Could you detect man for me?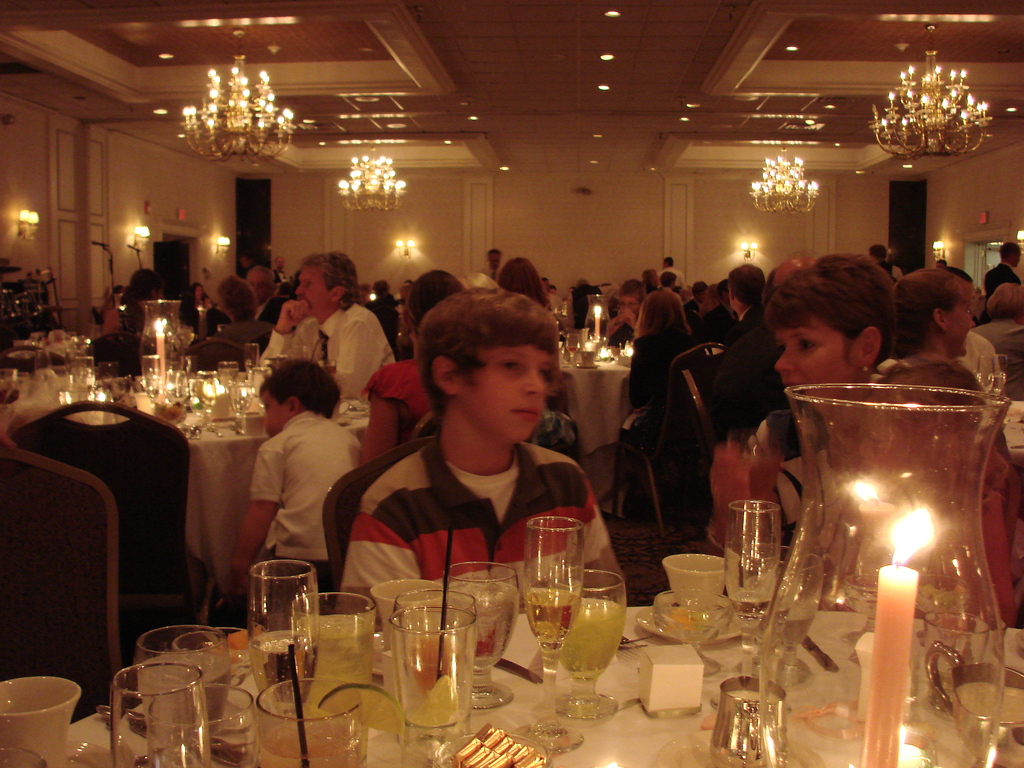
Detection result: [477,246,513,285].
